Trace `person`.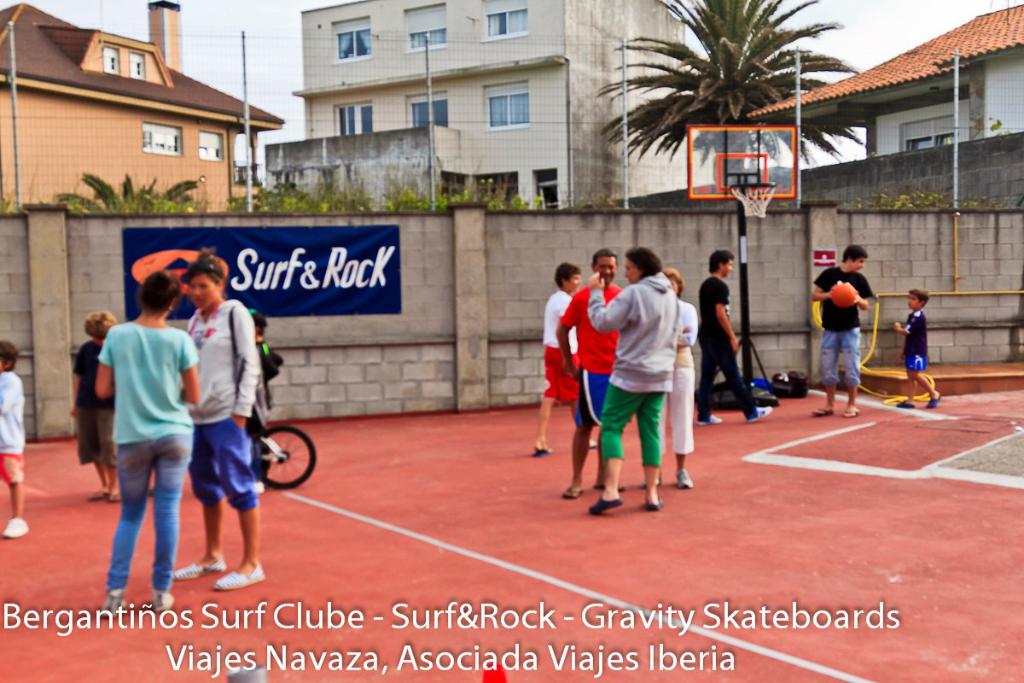
Traced to 172, 248, 268, 581.
